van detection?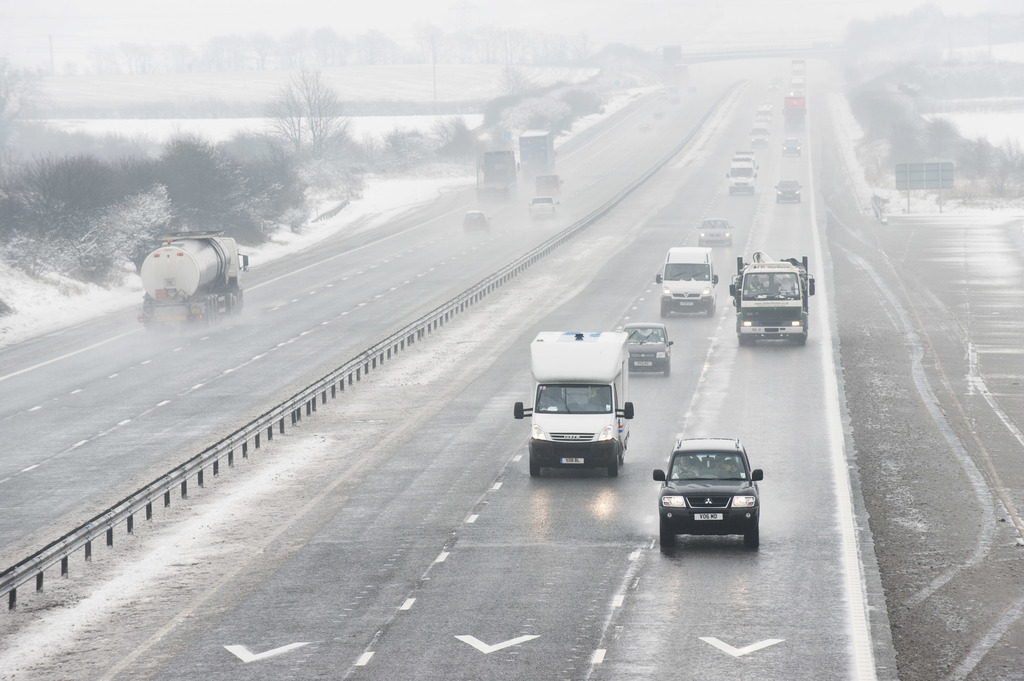
[left=724, top=159, right=756, bottom=196]
